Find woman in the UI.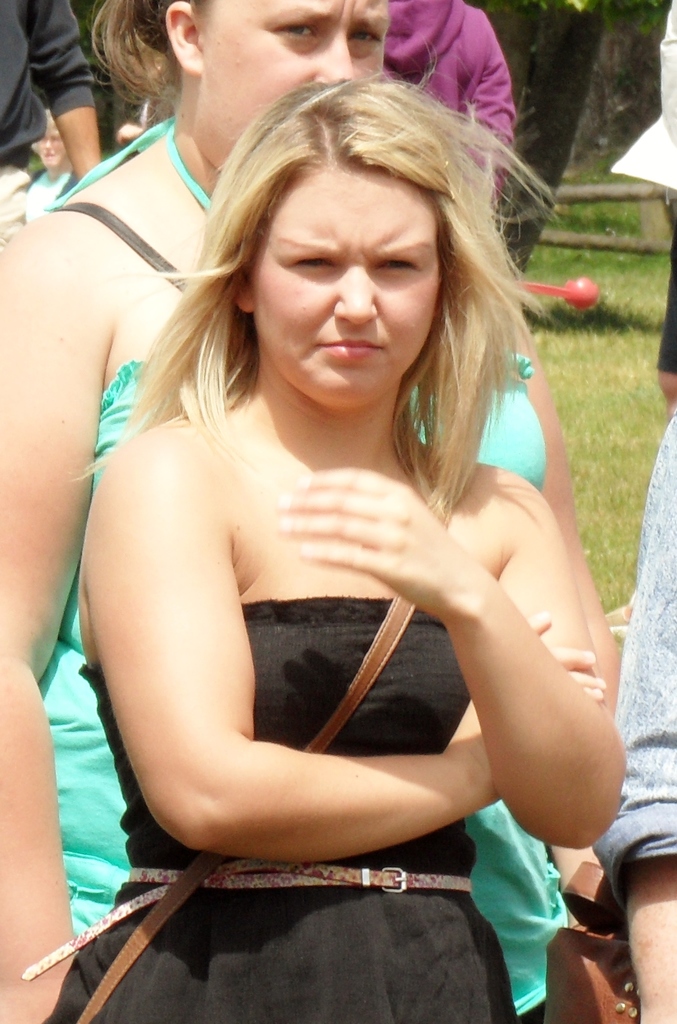
UI element at {"left": 0, "top": 0, "right": 633, "bottom": 1023}.
